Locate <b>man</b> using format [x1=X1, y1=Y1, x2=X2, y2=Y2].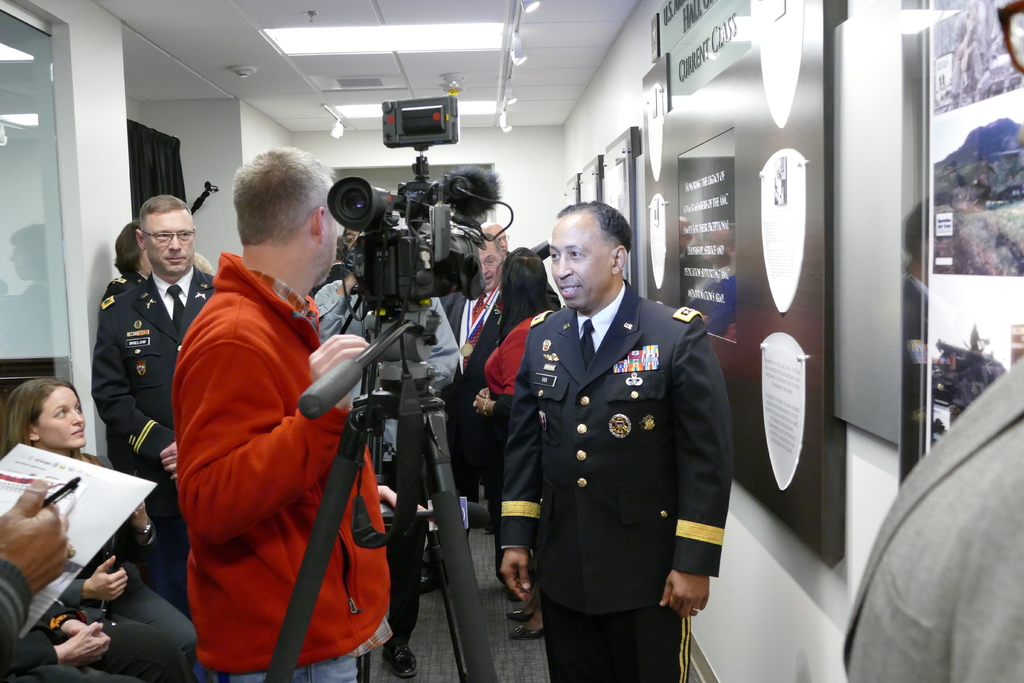
[x1=0, y1=479, x2=76, y2=675].
